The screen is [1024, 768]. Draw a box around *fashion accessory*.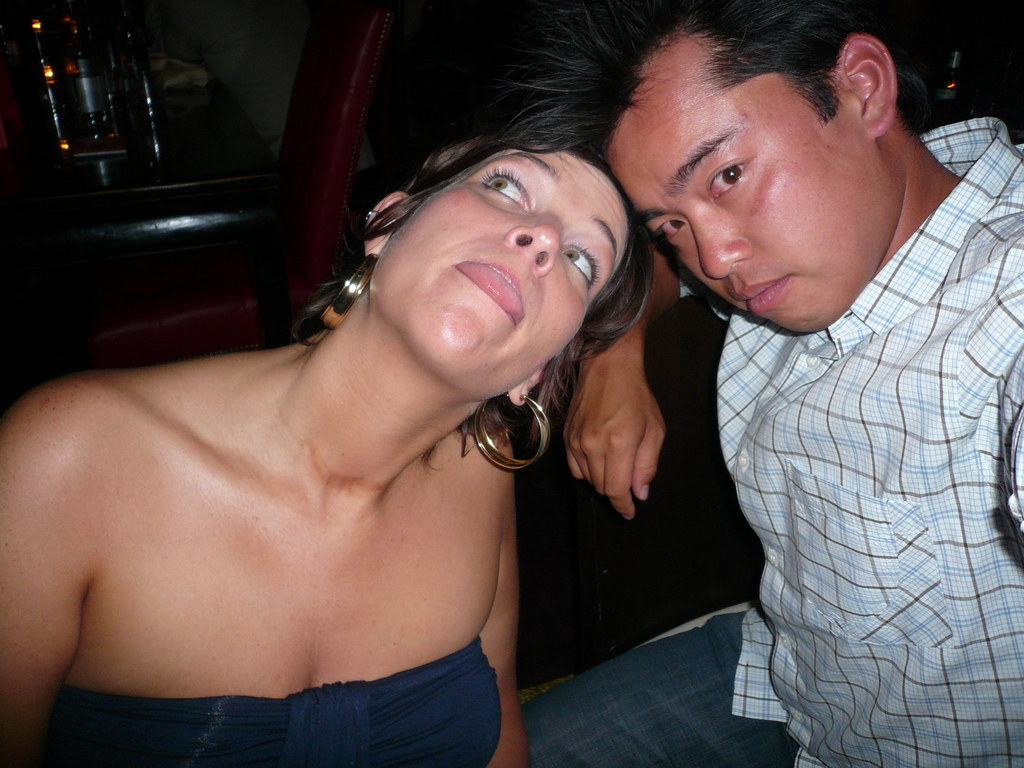
{"x1": 361, "y1": 209, "x2": 381, "y2": 225}.
